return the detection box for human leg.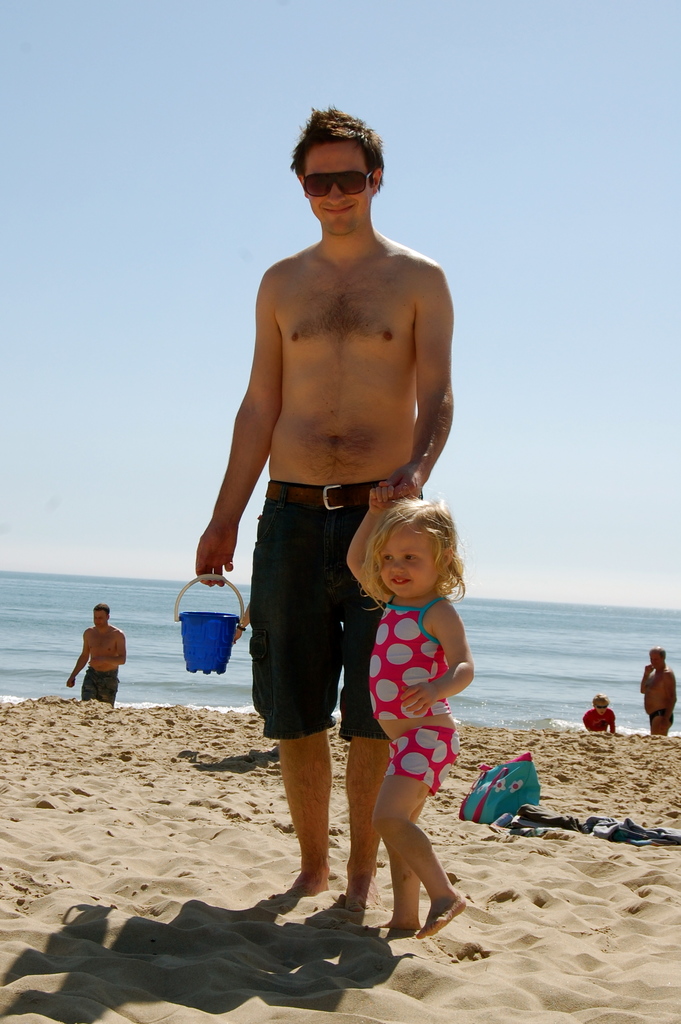
BBox(368, 797, 426, 929).
